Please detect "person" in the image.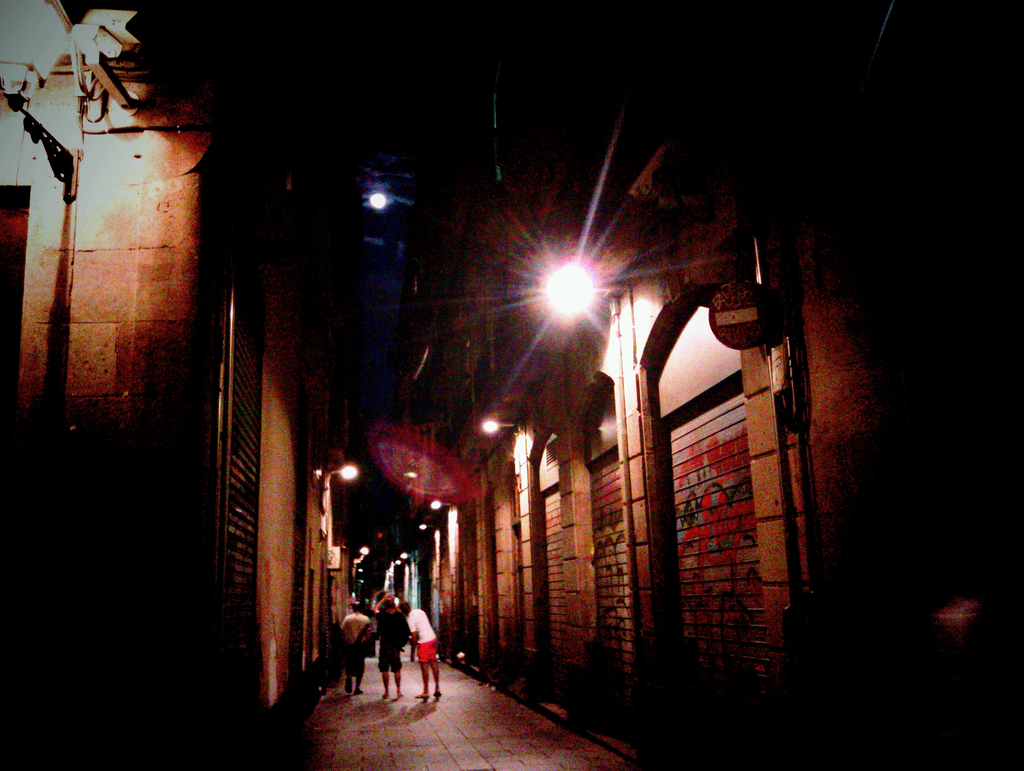
bbox(377, 588, 414, 701).
